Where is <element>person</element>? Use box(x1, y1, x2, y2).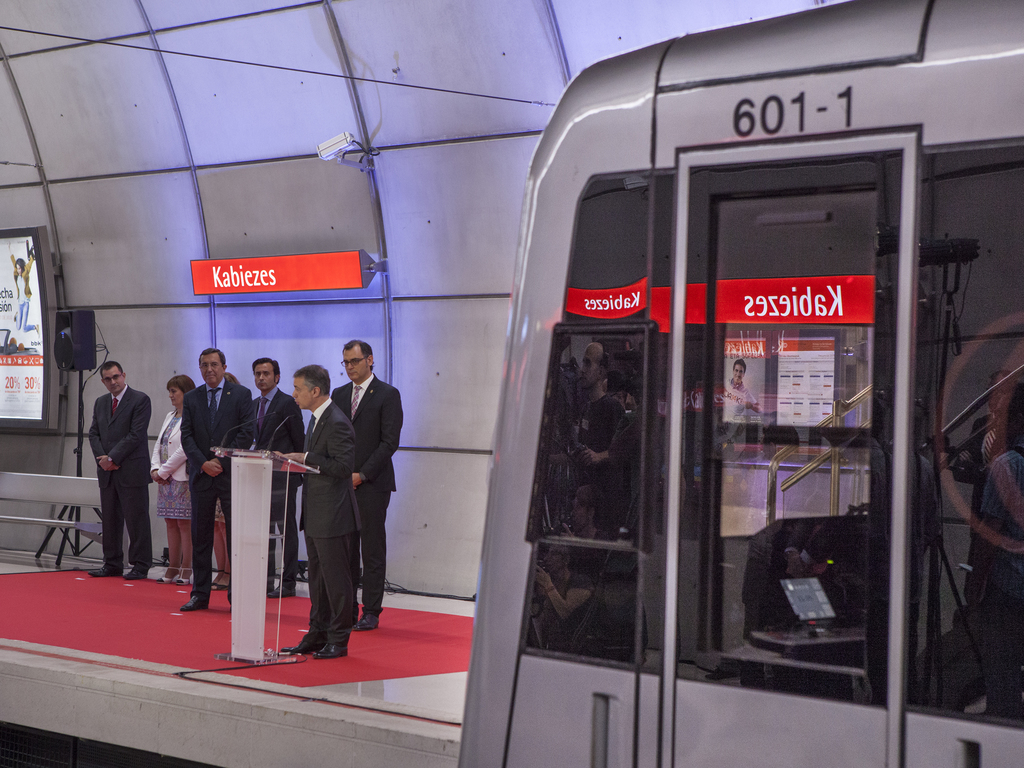
box(327, 337, 404, 635).
